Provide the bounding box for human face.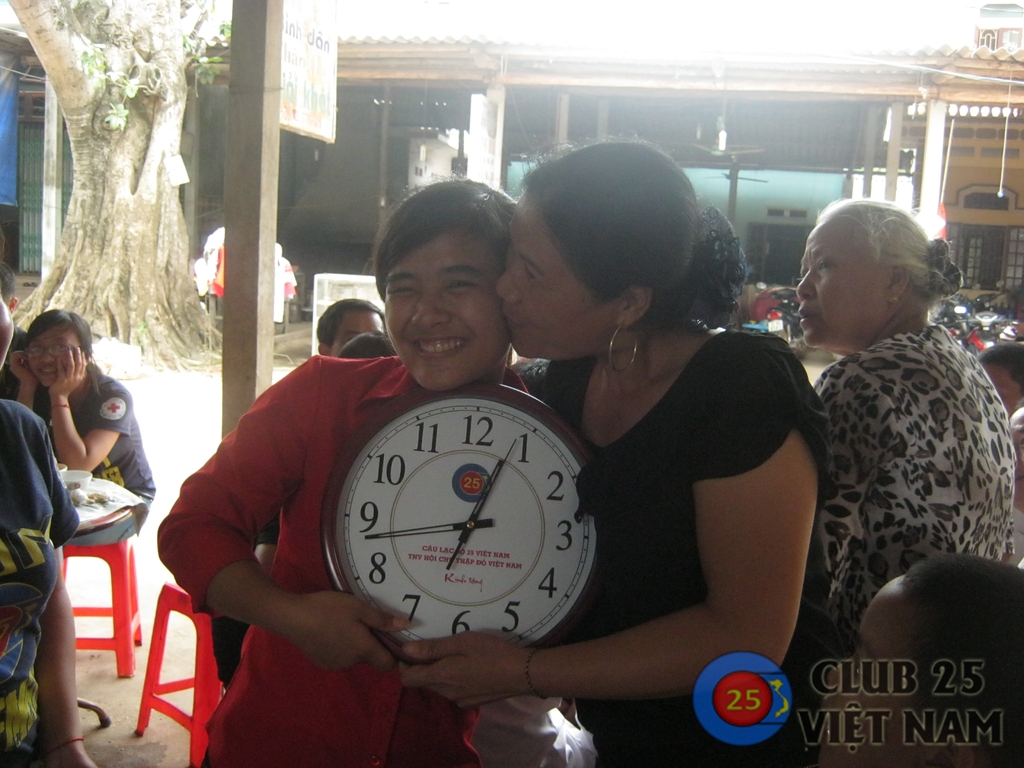
(28, 325, 80, 390).
